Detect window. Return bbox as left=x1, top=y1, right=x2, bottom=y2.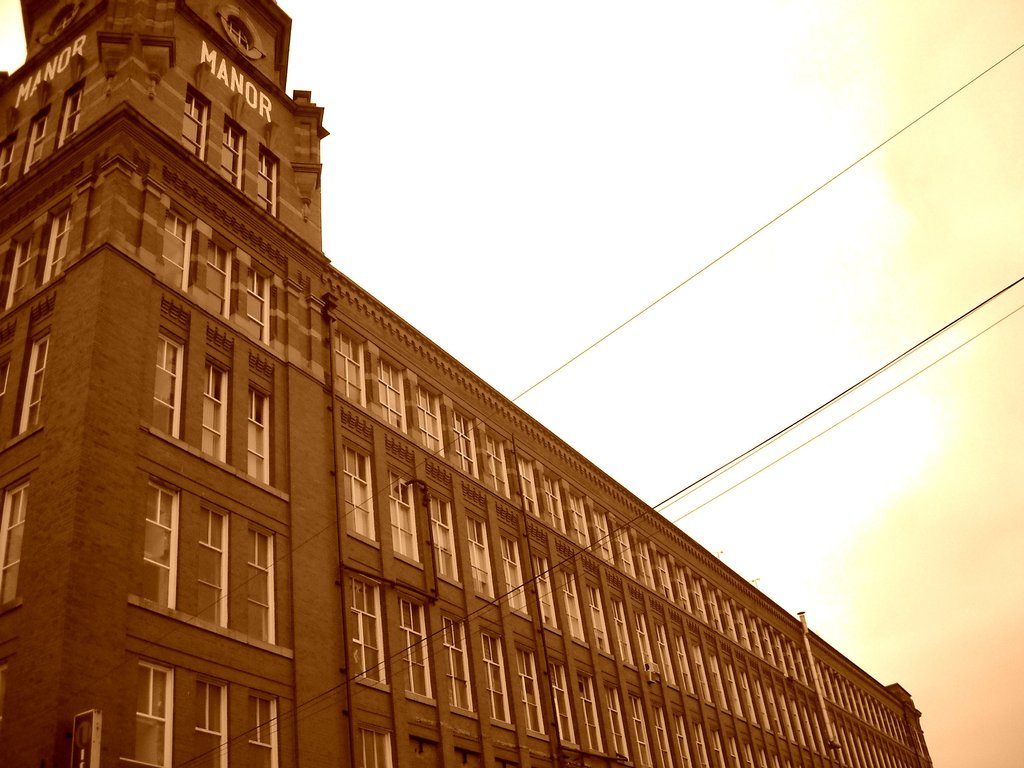
left=217, top=117, right=243, bottom=188.
